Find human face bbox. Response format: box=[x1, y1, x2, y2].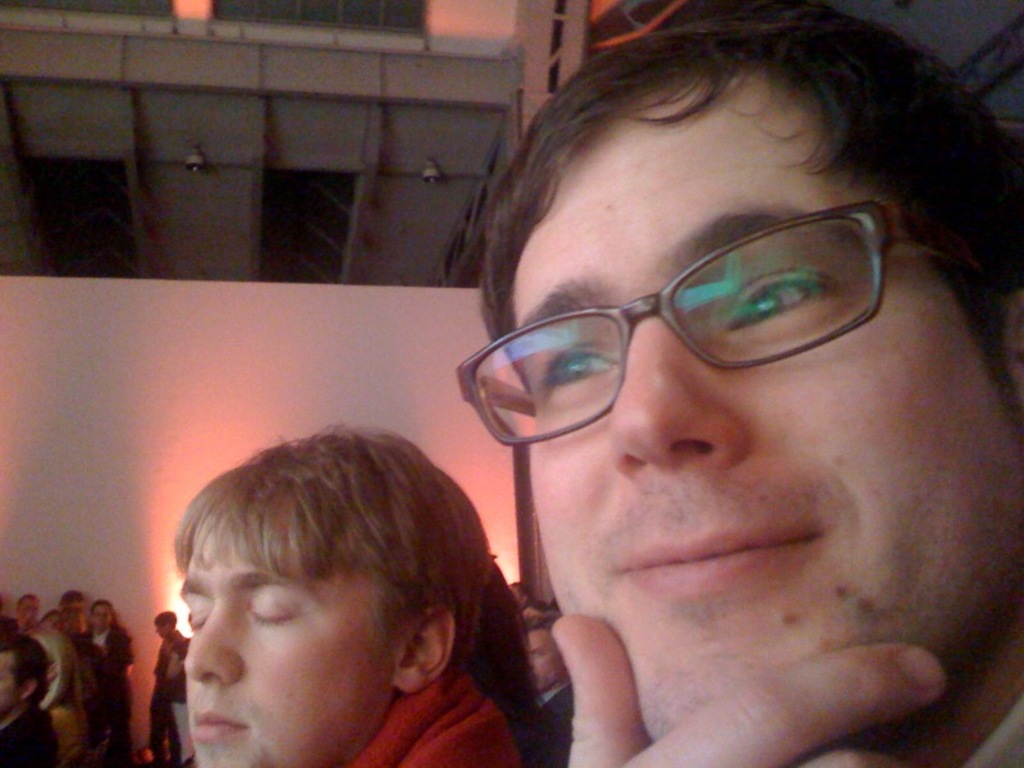
box=[26, 595, 38, 627].
